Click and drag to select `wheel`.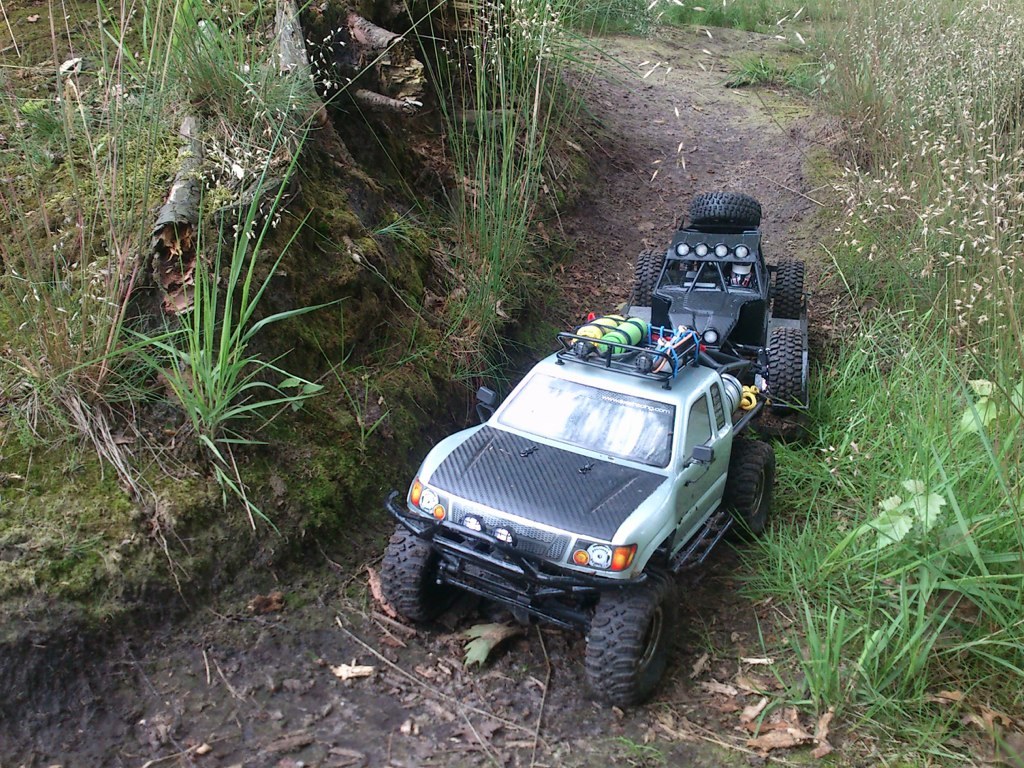
Selection: [766,327,806,420].
